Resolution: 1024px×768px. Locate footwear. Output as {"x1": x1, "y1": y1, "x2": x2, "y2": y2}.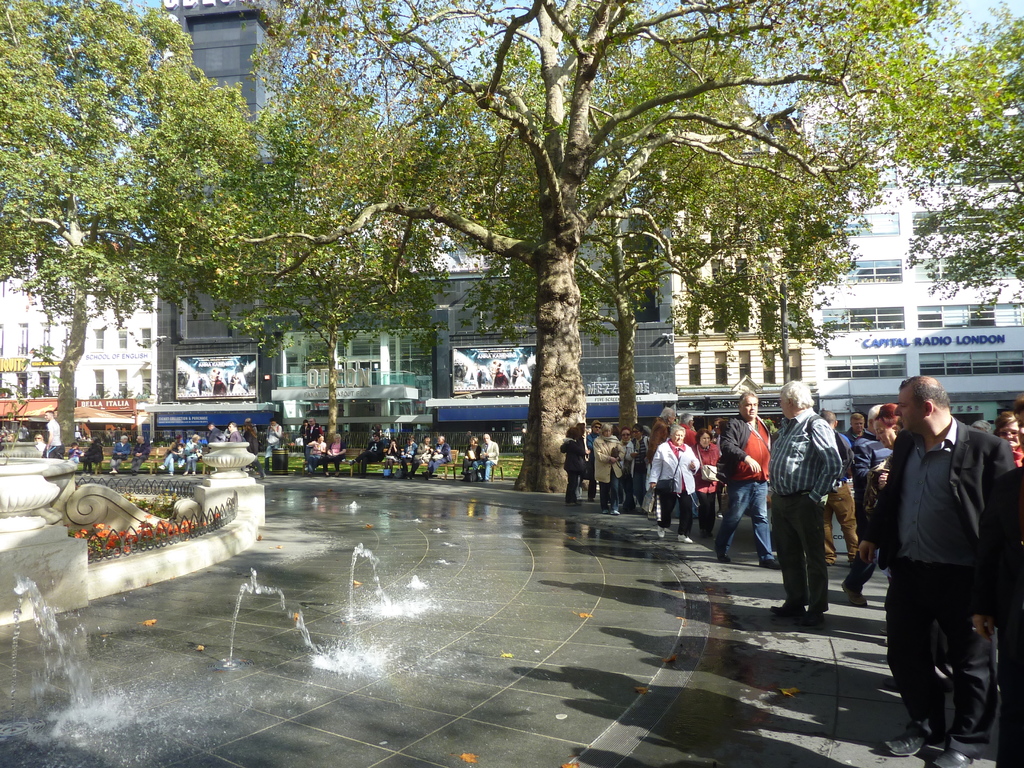
{"x1": 157, "y1": 465, "x2": 165, "y2": 468}.
